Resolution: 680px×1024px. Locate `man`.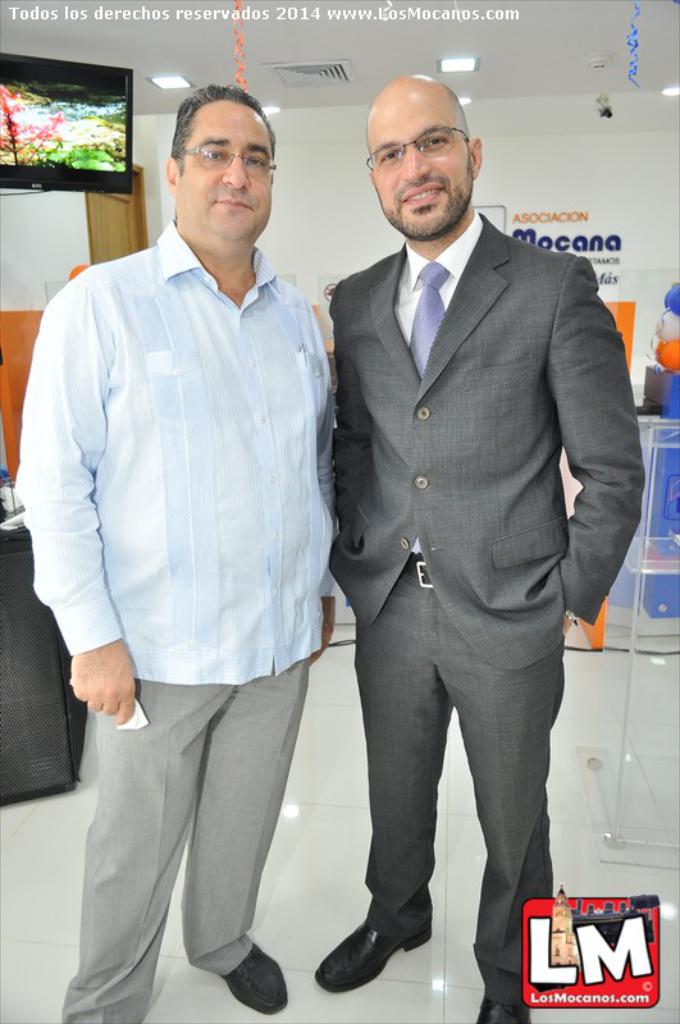
<bbox>282, 68, 631, 1007</bbox>.
